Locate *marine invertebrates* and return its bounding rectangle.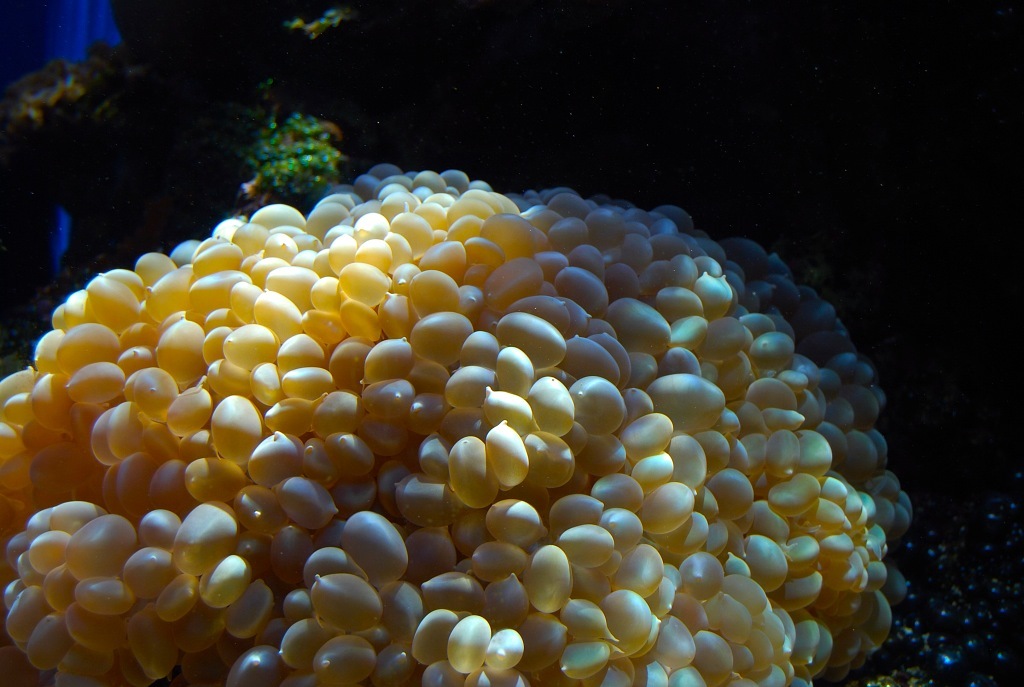
crop(0, 41, 135, 197).
